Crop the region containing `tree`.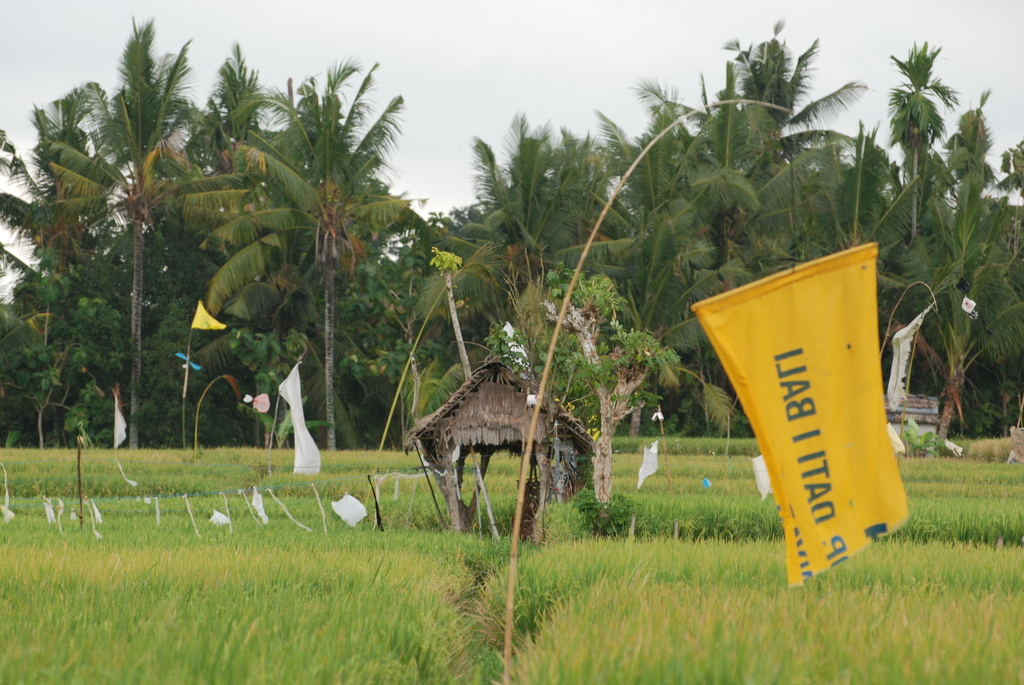
Crop region: bbox=(424, 246, 506, 546).
